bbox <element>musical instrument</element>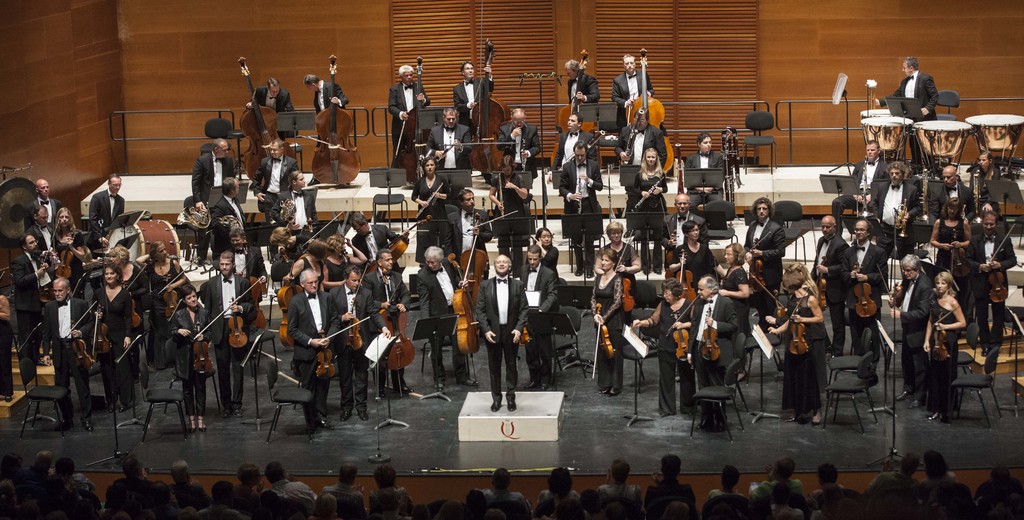
[x1=193, y1=307, x2=229, y2=375]
